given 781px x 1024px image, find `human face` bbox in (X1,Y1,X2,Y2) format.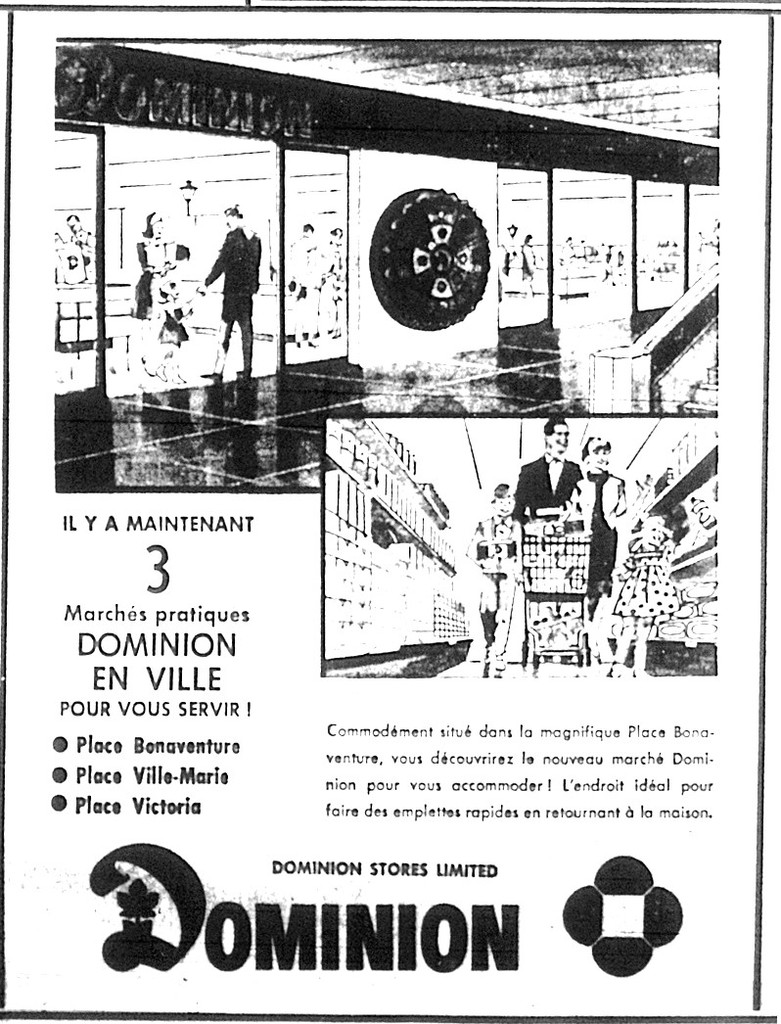
(589,449,609,471).
